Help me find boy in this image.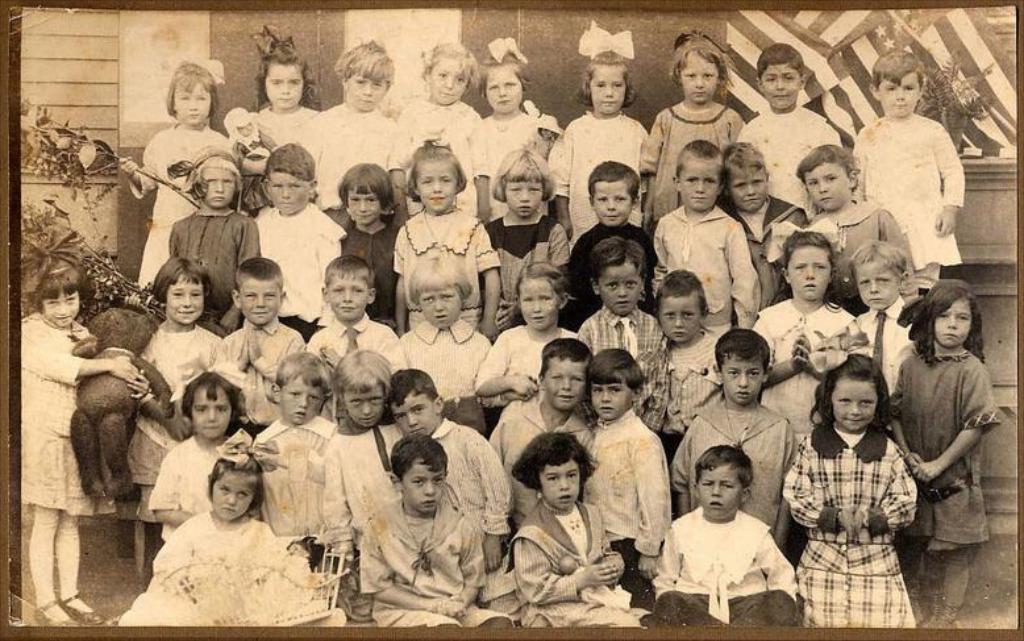
Found it: 218:257:300:434.
